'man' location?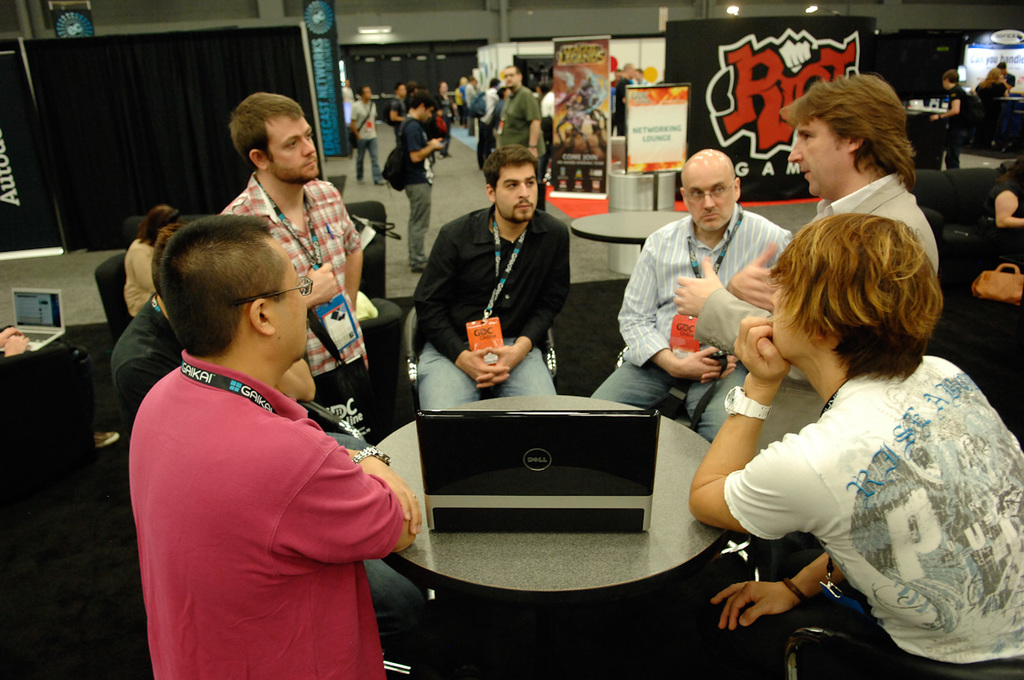
<bbox>102, 170, 430, 679</bbox>
